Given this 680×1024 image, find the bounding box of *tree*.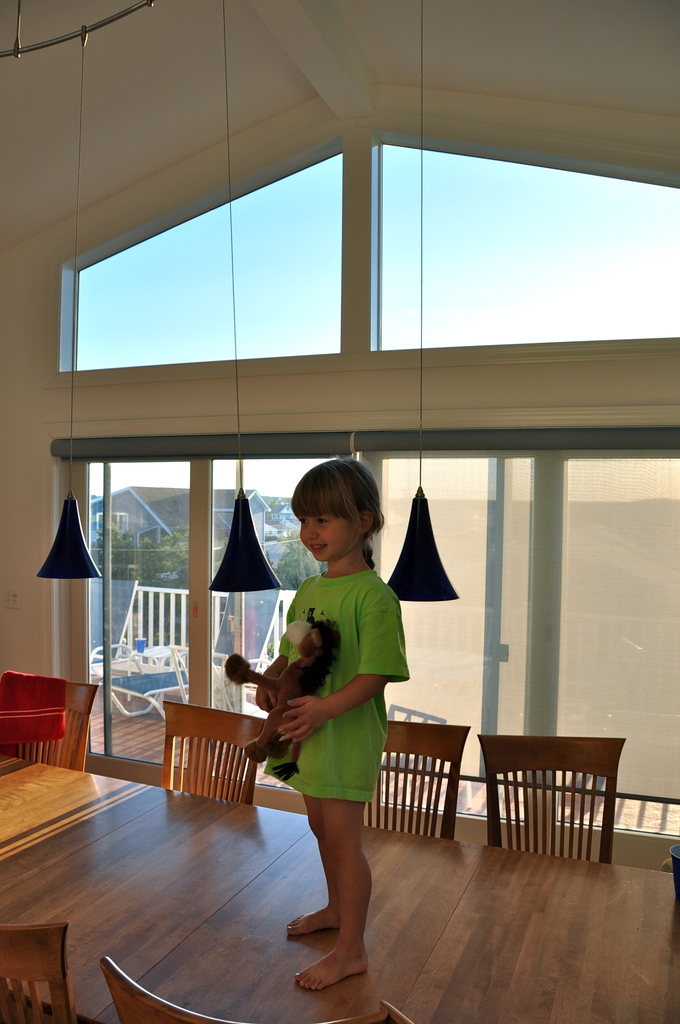
142 527 189 585.
